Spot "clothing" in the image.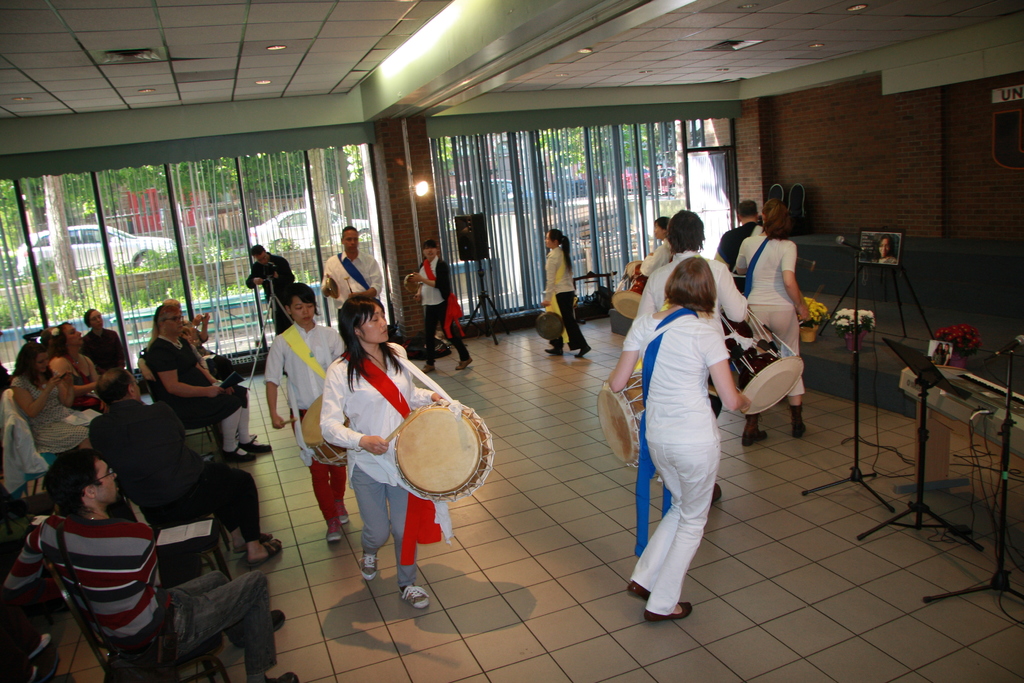
"clothing" found at 722,219,763,272.
